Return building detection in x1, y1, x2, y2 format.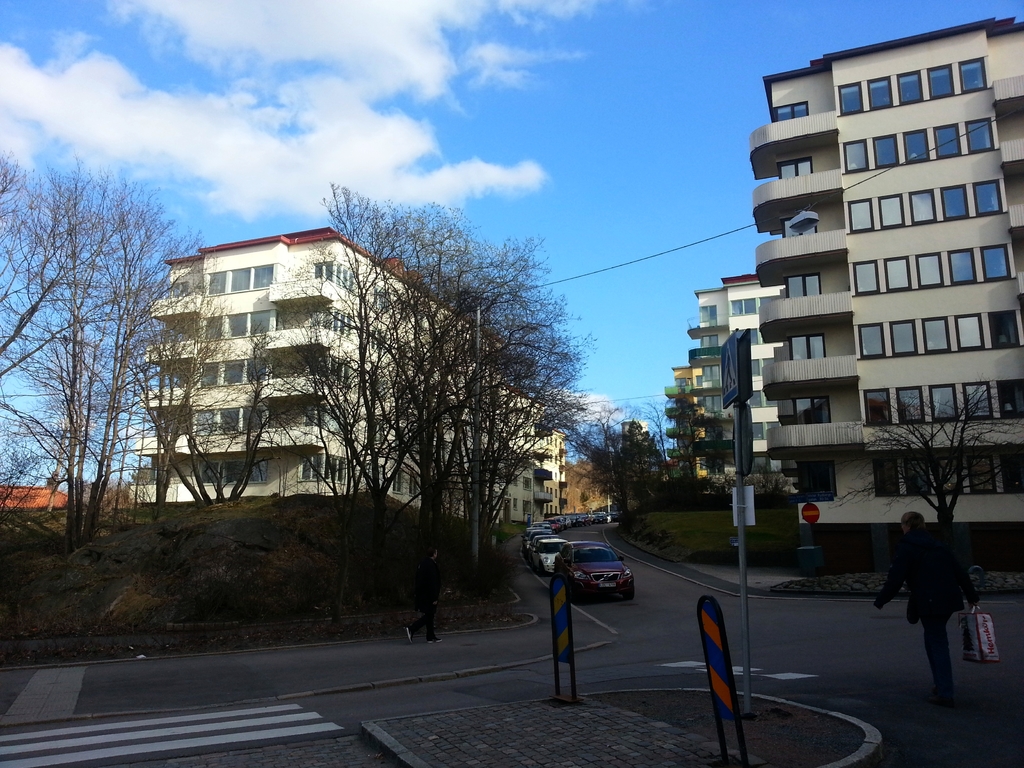
556, 458, 612, 516.
